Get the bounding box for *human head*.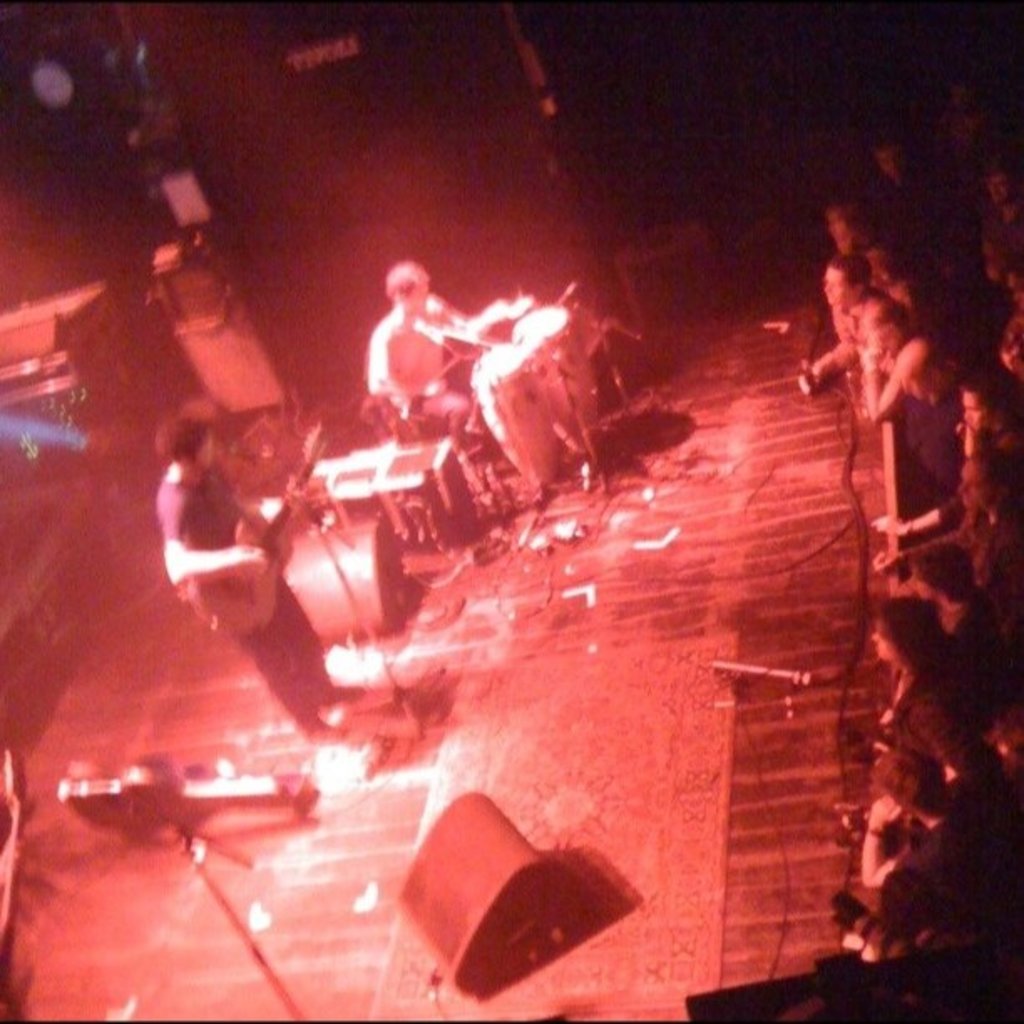
[x1=957, y1=443, x2=1004, y2=500].
